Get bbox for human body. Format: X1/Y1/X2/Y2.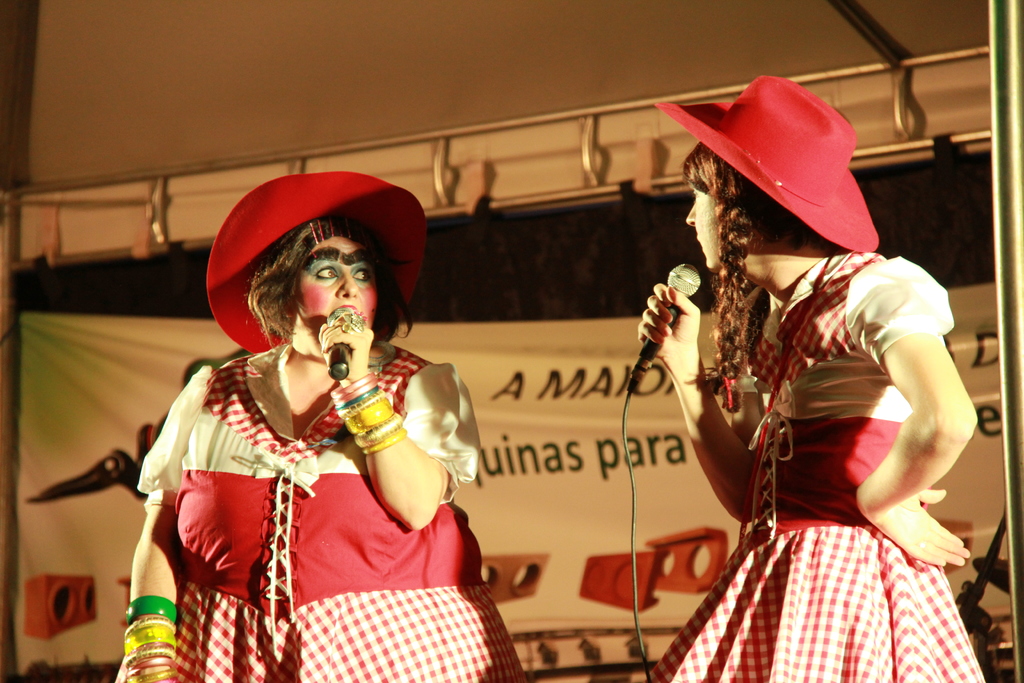
635/246/981/680.
